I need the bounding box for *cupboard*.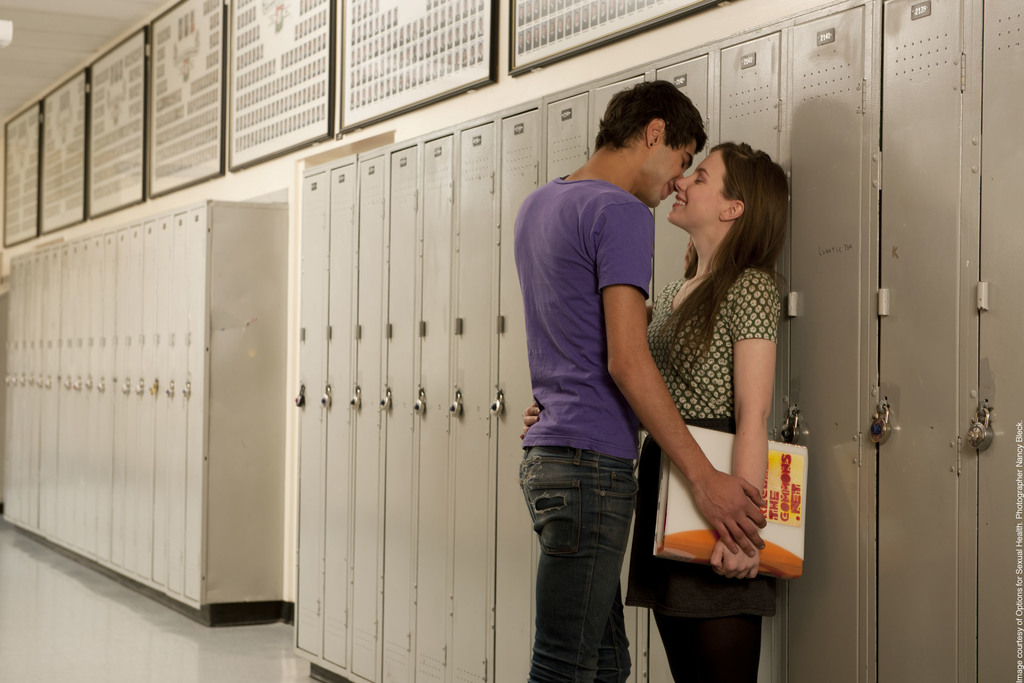
Here it is: locate(12, 149, 308, 656).
